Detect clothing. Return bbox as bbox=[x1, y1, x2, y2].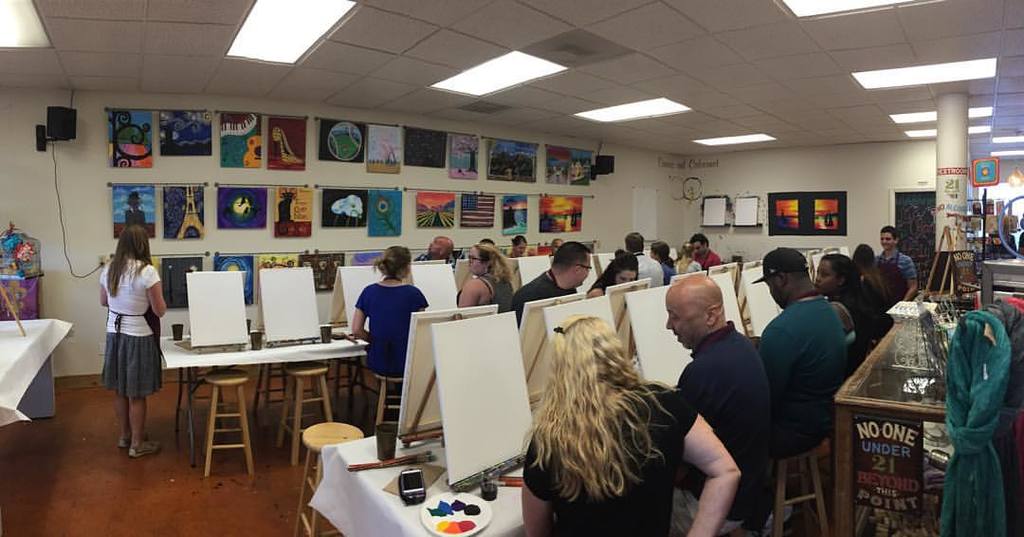
bbox=[461, 266, 513, 307].
